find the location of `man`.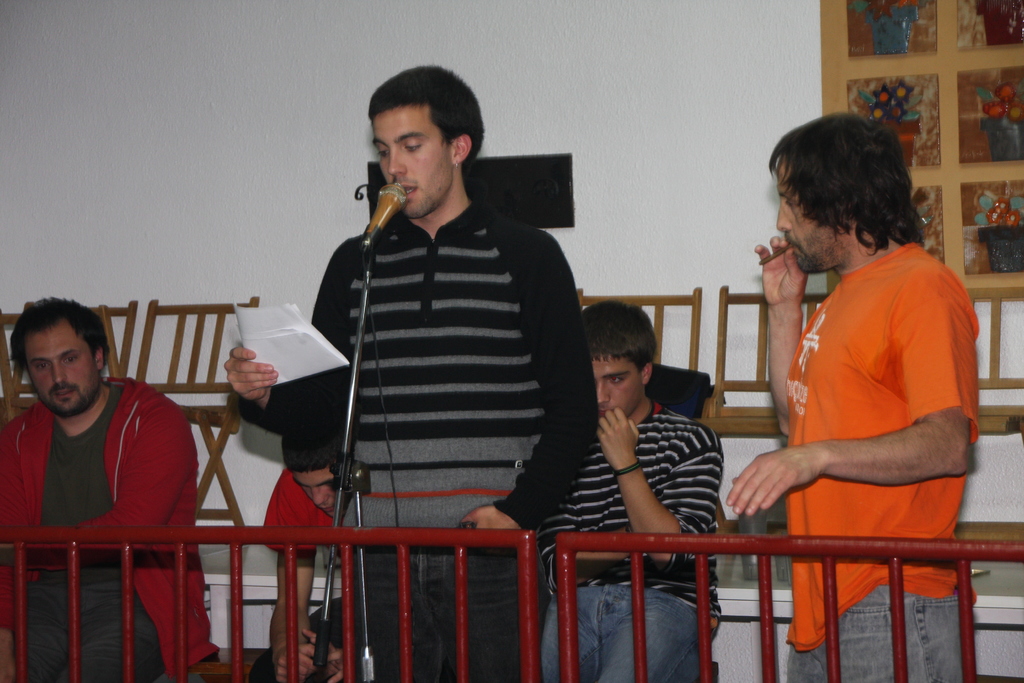
Location: locate(224, 67, 596, 682).
